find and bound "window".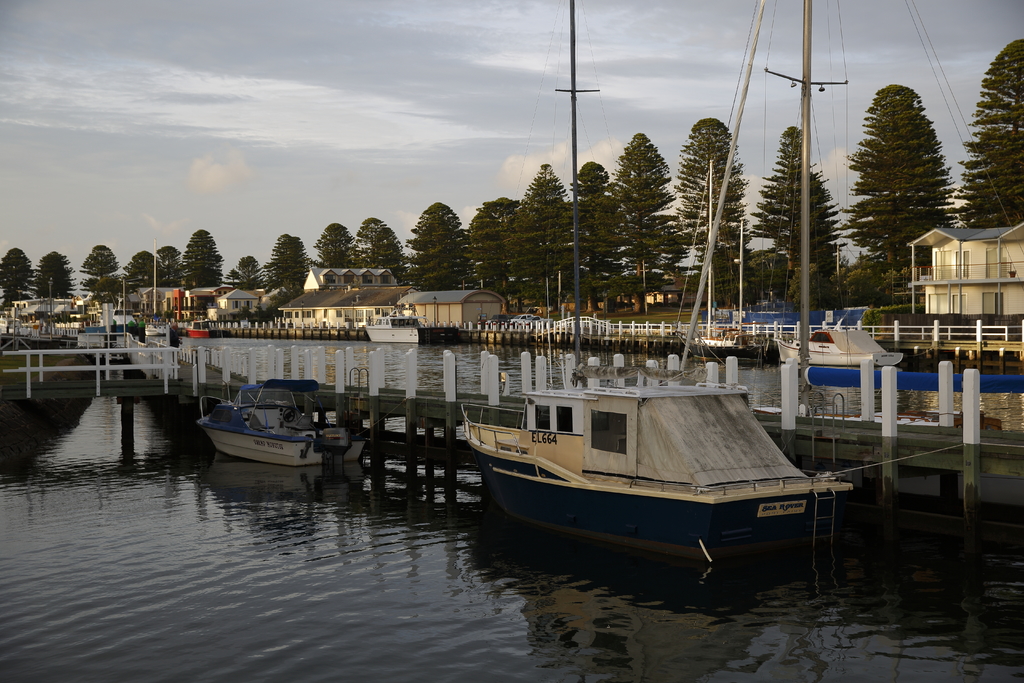
Bound: box=[556, 408, 574, 432].
